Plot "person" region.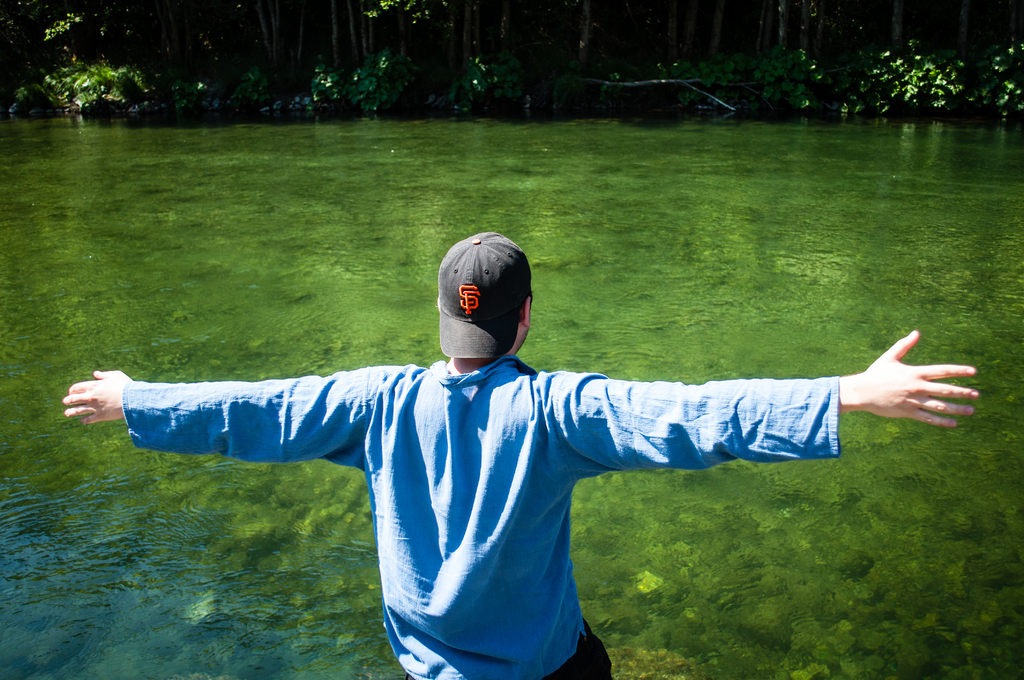
Plotted at 143,240,923,679.
